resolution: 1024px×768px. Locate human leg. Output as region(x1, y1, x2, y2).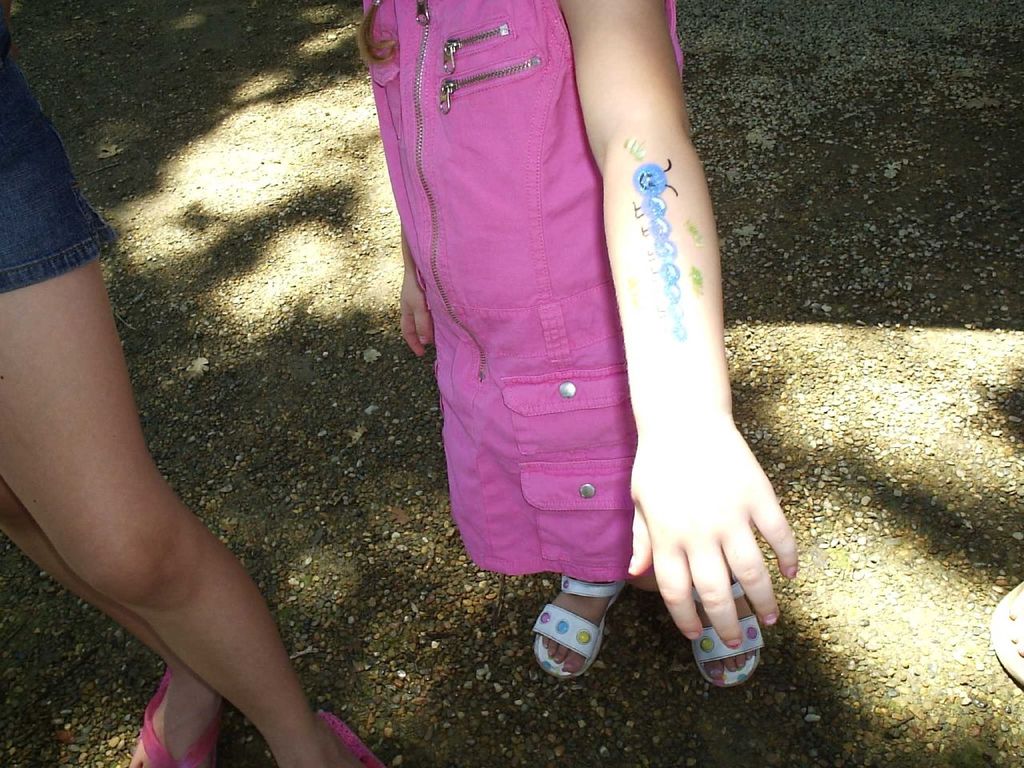
region(0, 71, 369, 767).
